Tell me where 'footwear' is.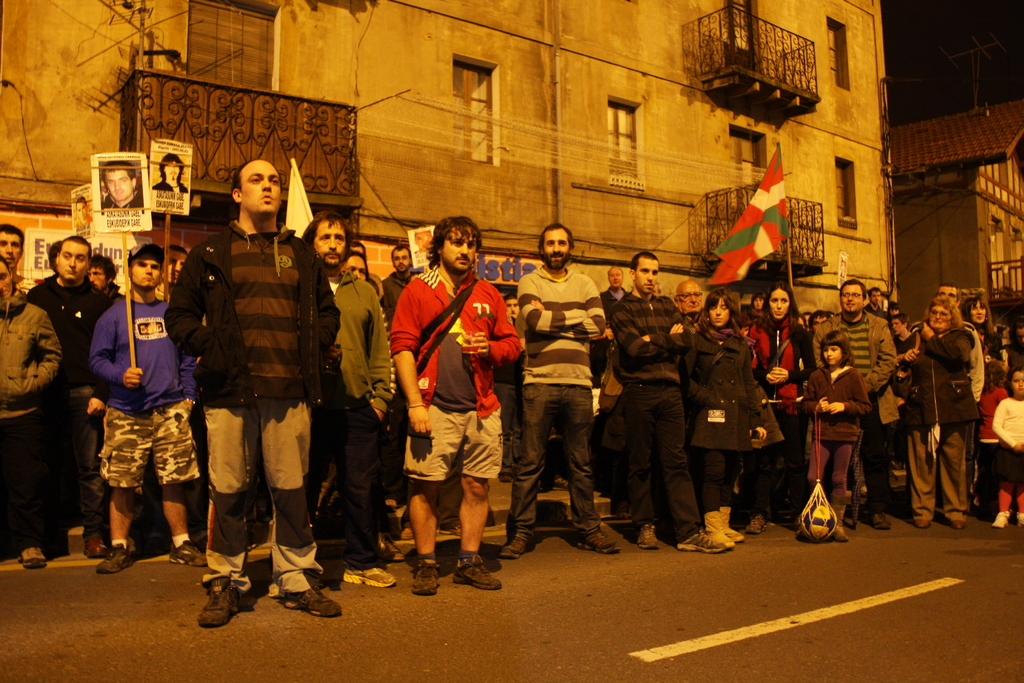
'footwear' is at l=19, t=546, r=47, b=567.
